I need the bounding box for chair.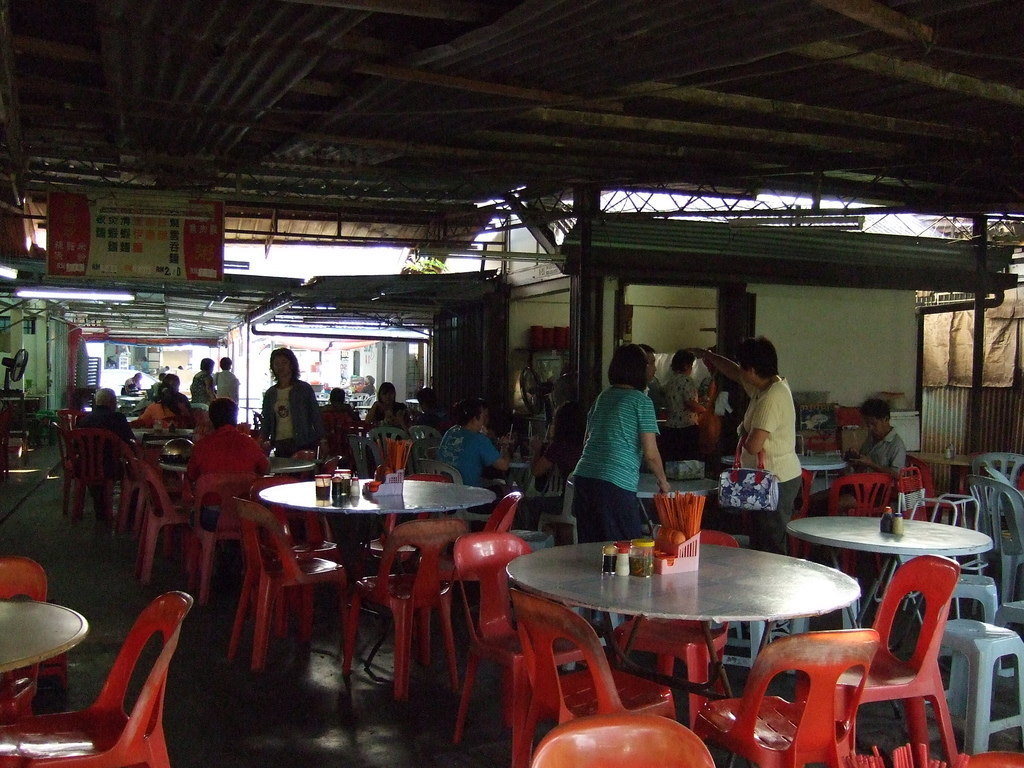
Here it is: detection(408, 423, 444, 439).
